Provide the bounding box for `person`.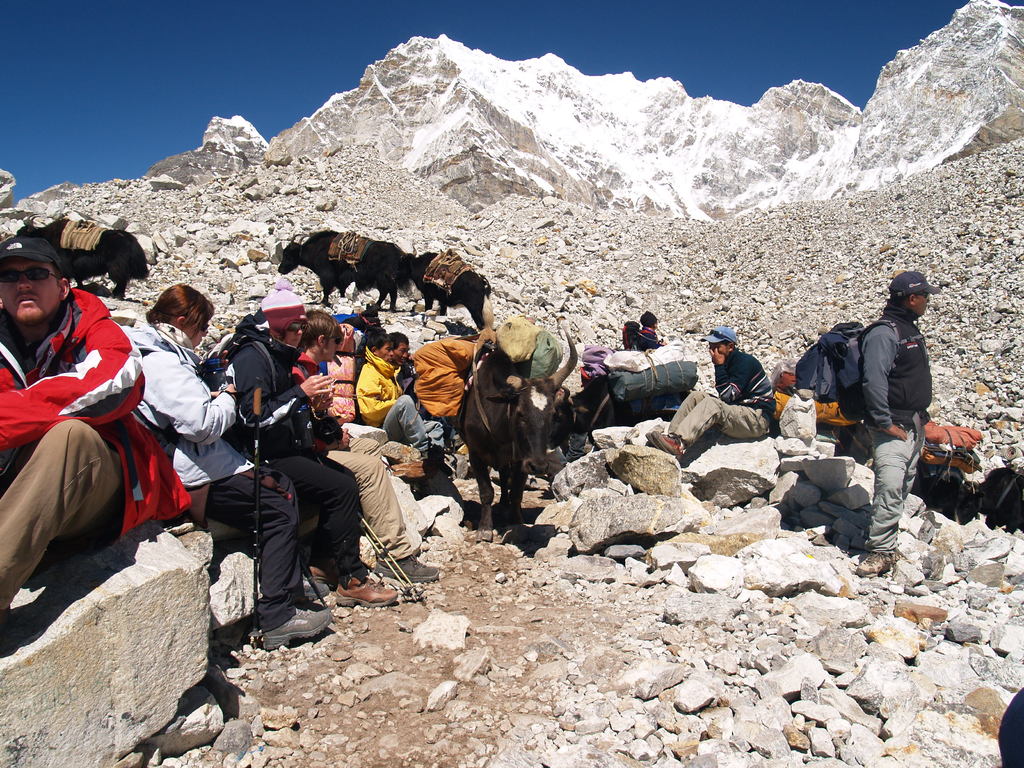
BBox(134, 285, 333, 652).
